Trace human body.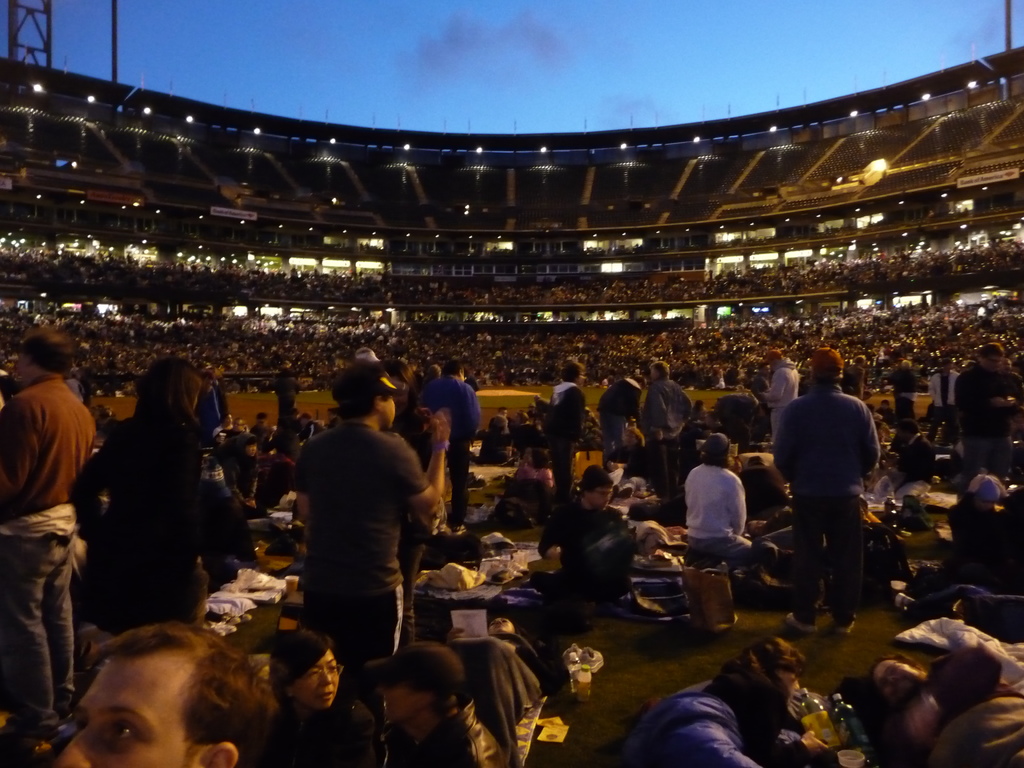
Traced to left=340, top=278, right=350, bottom=285.
